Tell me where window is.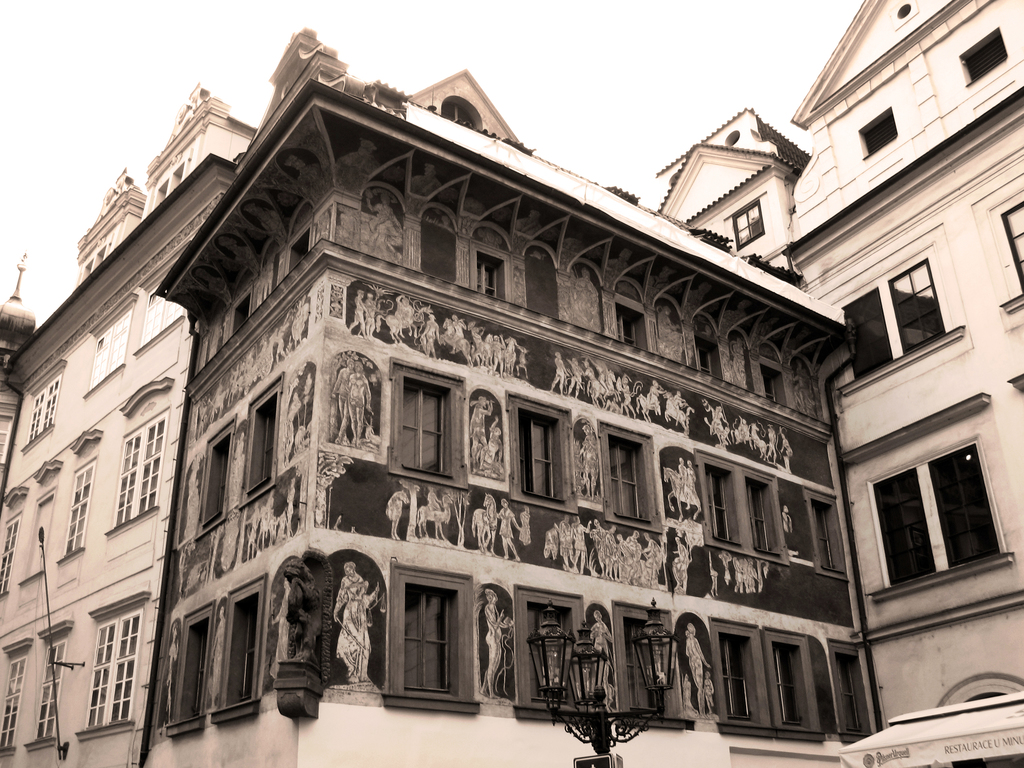
window is at select_region(753, 483, 776, 547).
